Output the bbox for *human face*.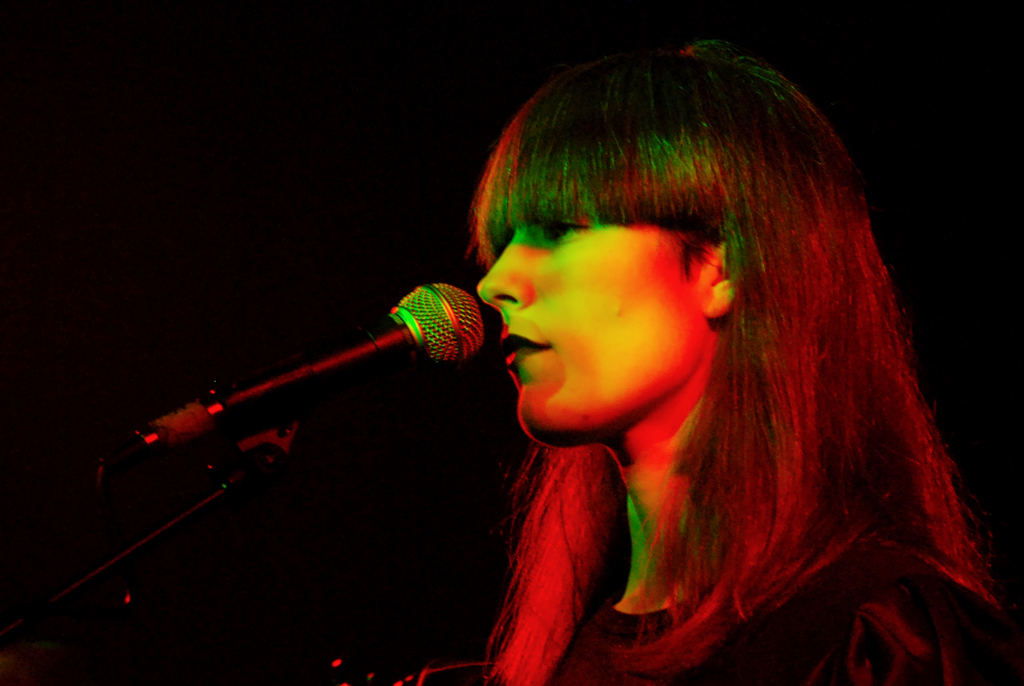
491:174:719:456.
